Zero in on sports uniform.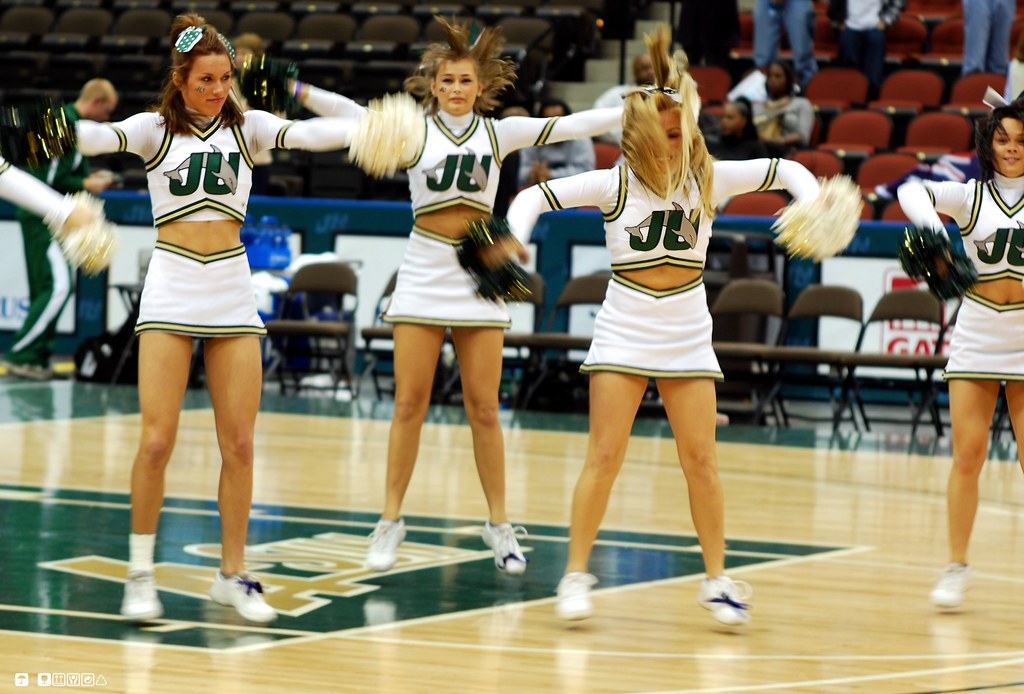
Zeroed in: [left=304, top=81, right=635, bottom=326].
